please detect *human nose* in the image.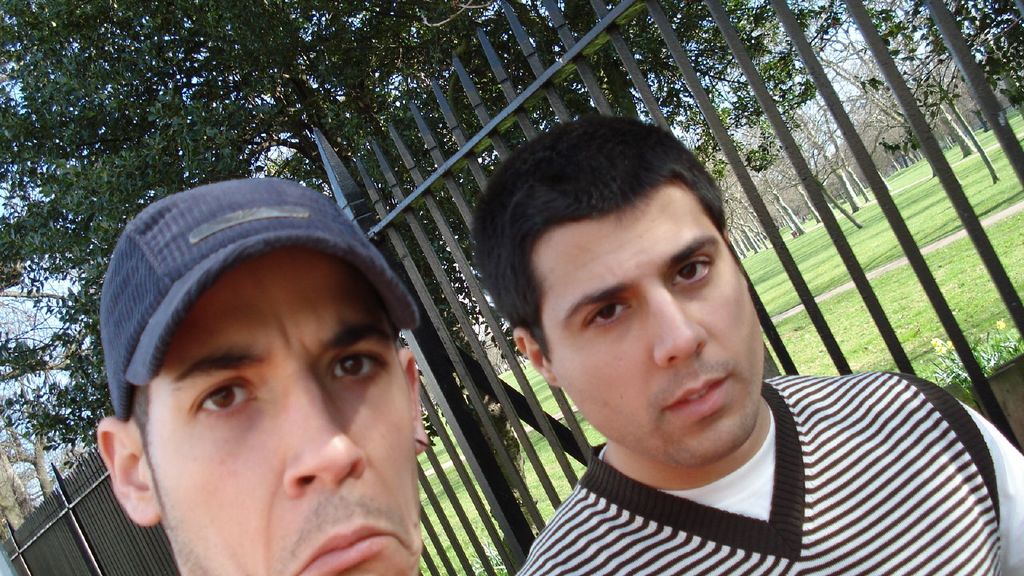
(648,281,710,371).
